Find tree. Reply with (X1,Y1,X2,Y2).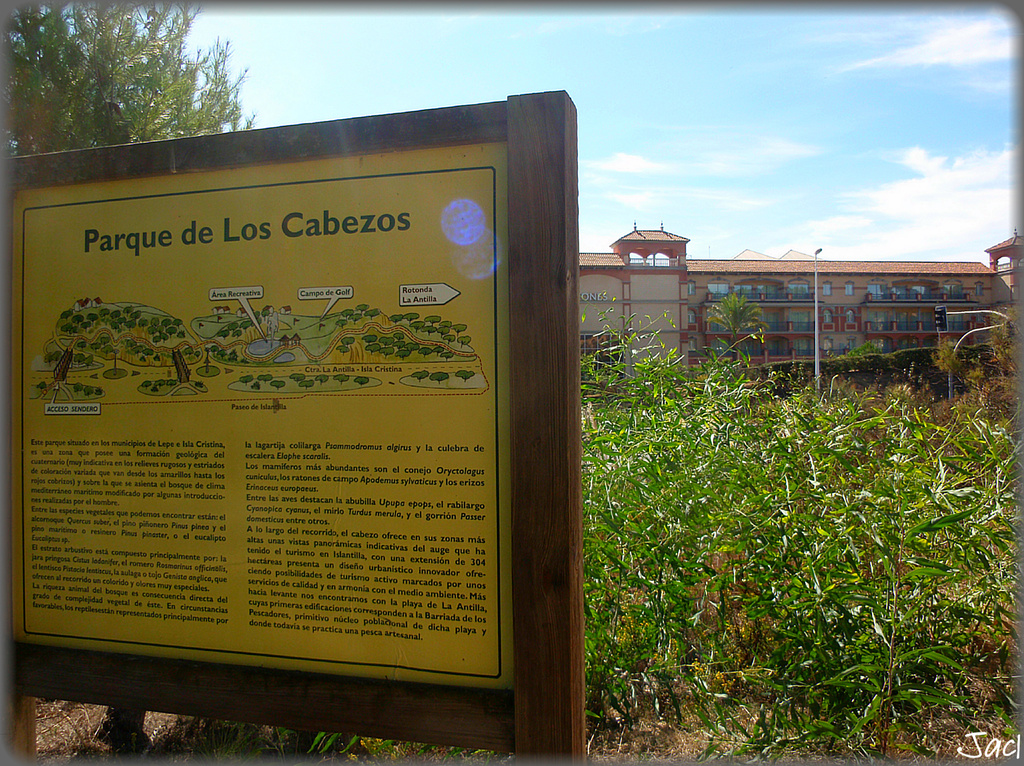
(178,322,179,326).
